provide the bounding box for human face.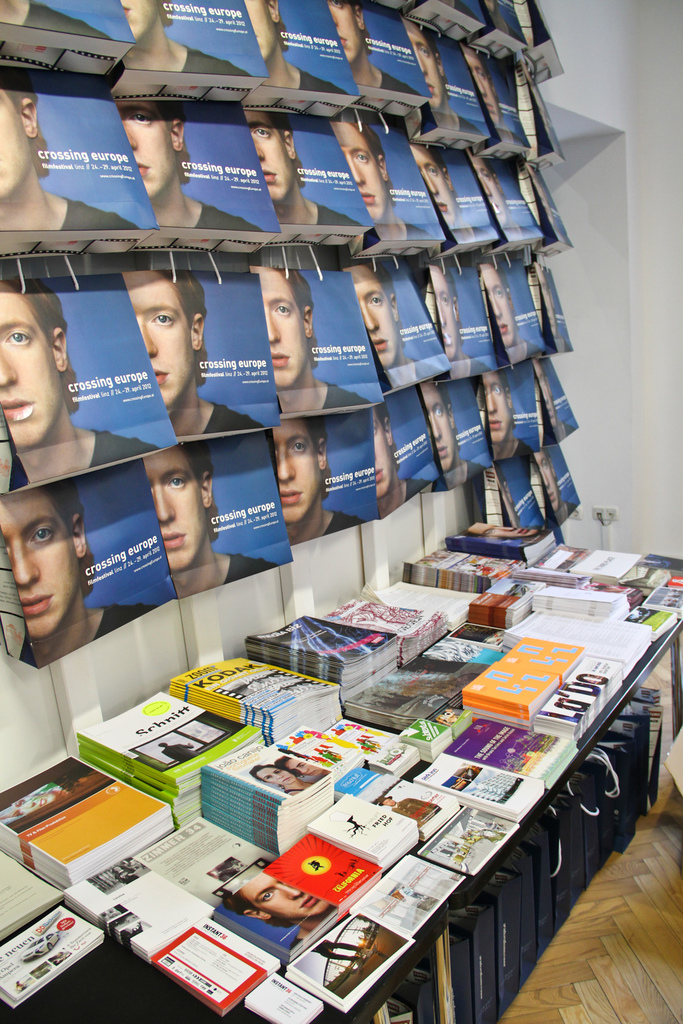
x1=229 y1=870 x2=330 y2=922.
